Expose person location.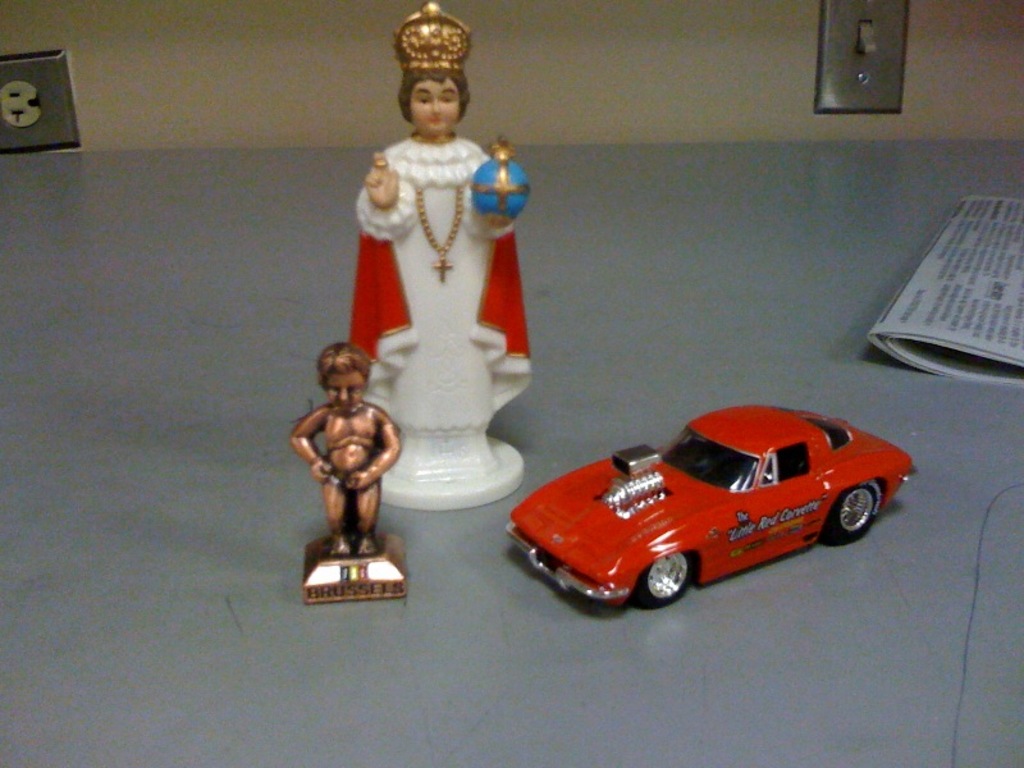
Exposed at 329, 10, 548, 483.
